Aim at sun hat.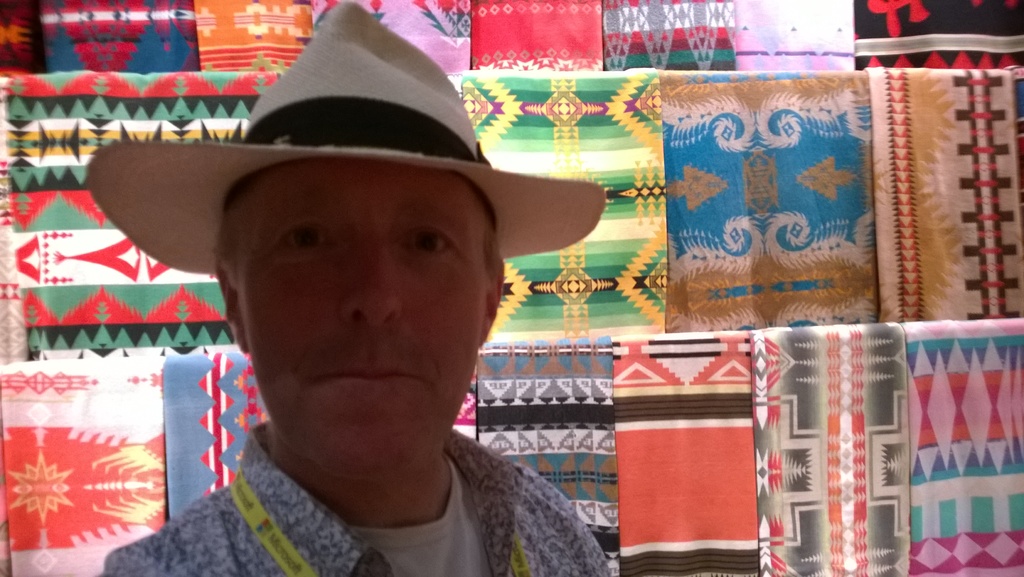
Aimed at <region>84, 0, 609, 279</region>.
